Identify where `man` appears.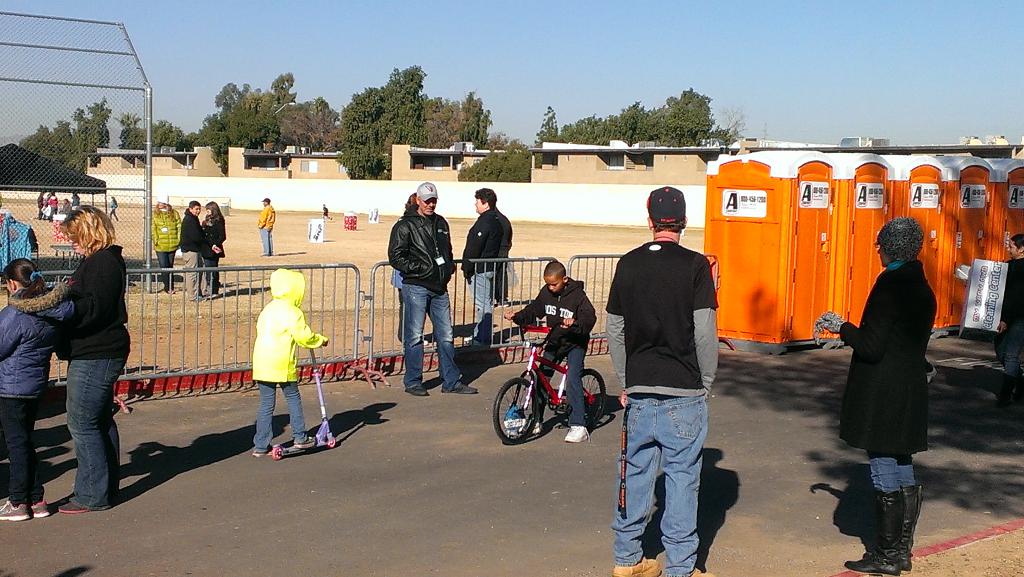
Appears at (388, 181, 479, 396).
